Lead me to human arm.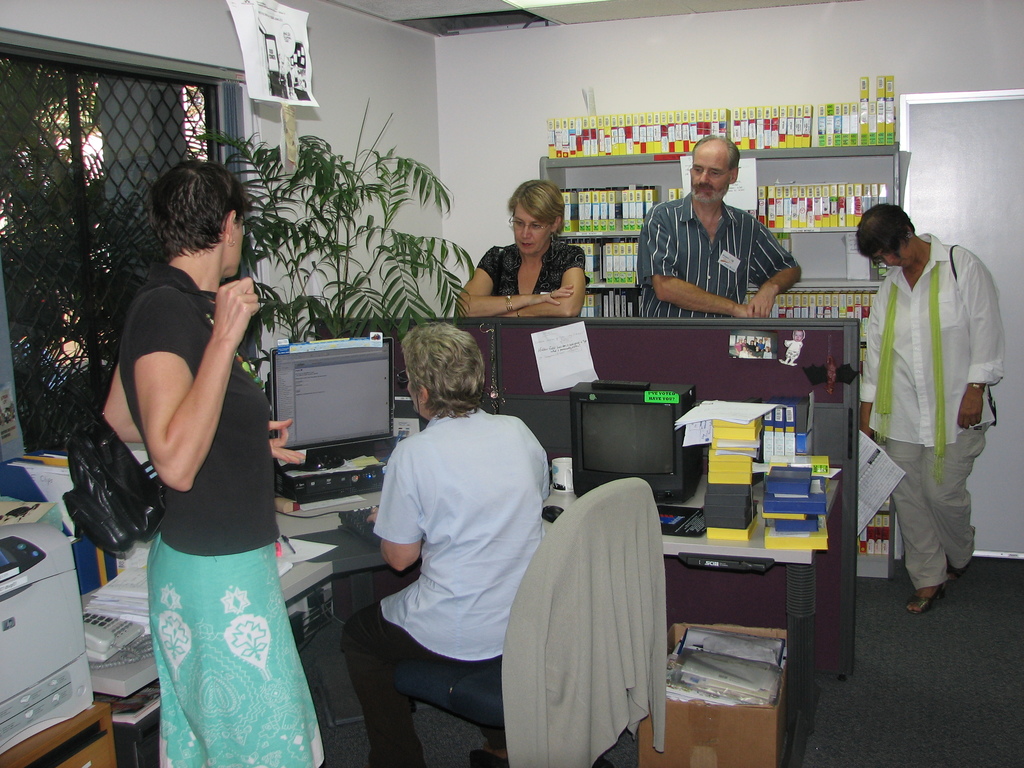
Lead to [left=856, top=291, right=880, bottom=442].
